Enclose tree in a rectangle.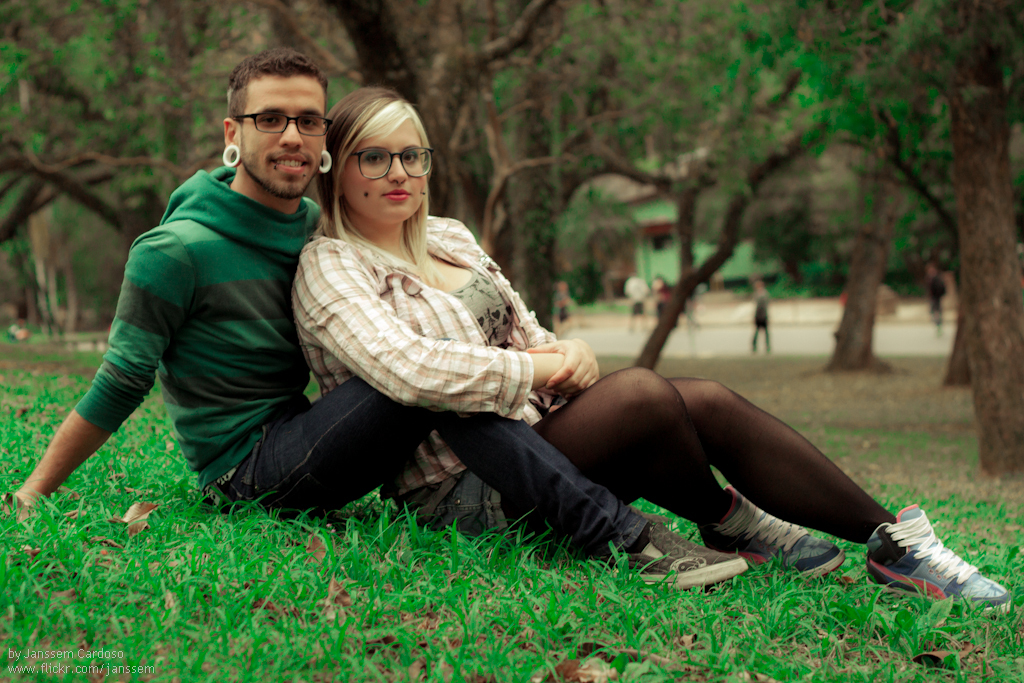
box=[687, 0, 1023, 491].
